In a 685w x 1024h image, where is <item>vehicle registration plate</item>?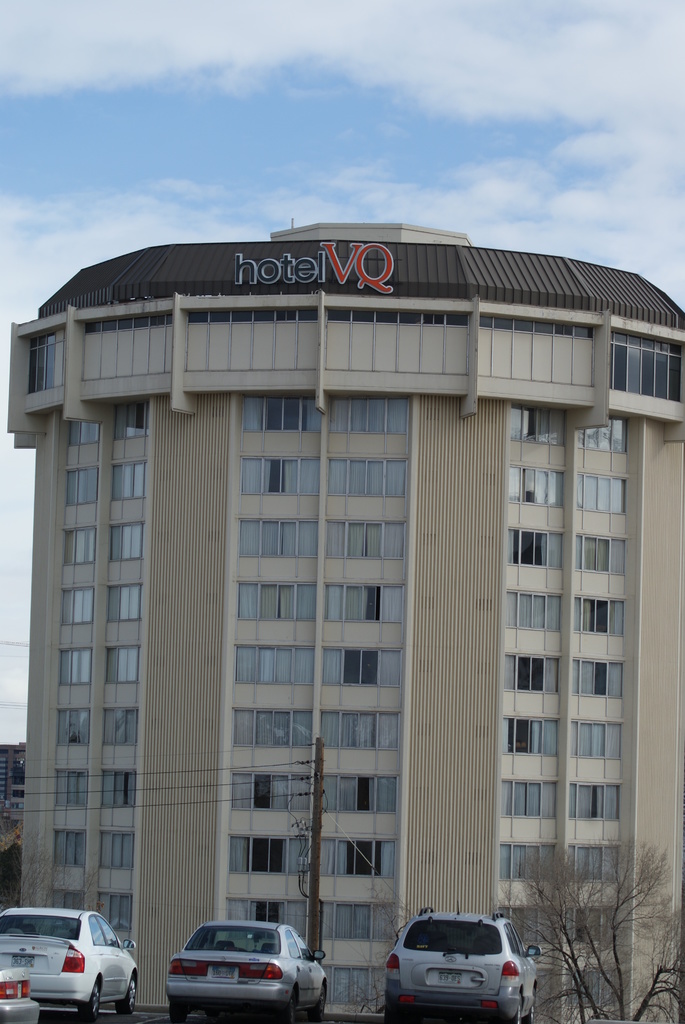
439, 970, 461, 986.
